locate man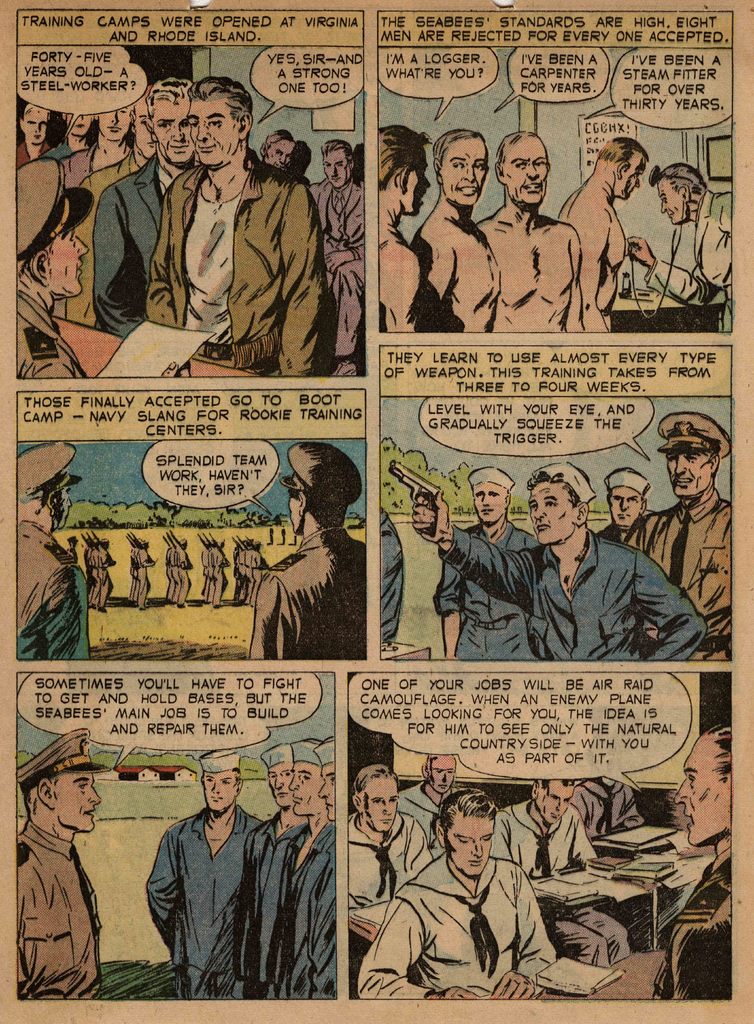
pyautogui.locateOnScreen(272, 731, 323, 1001)
